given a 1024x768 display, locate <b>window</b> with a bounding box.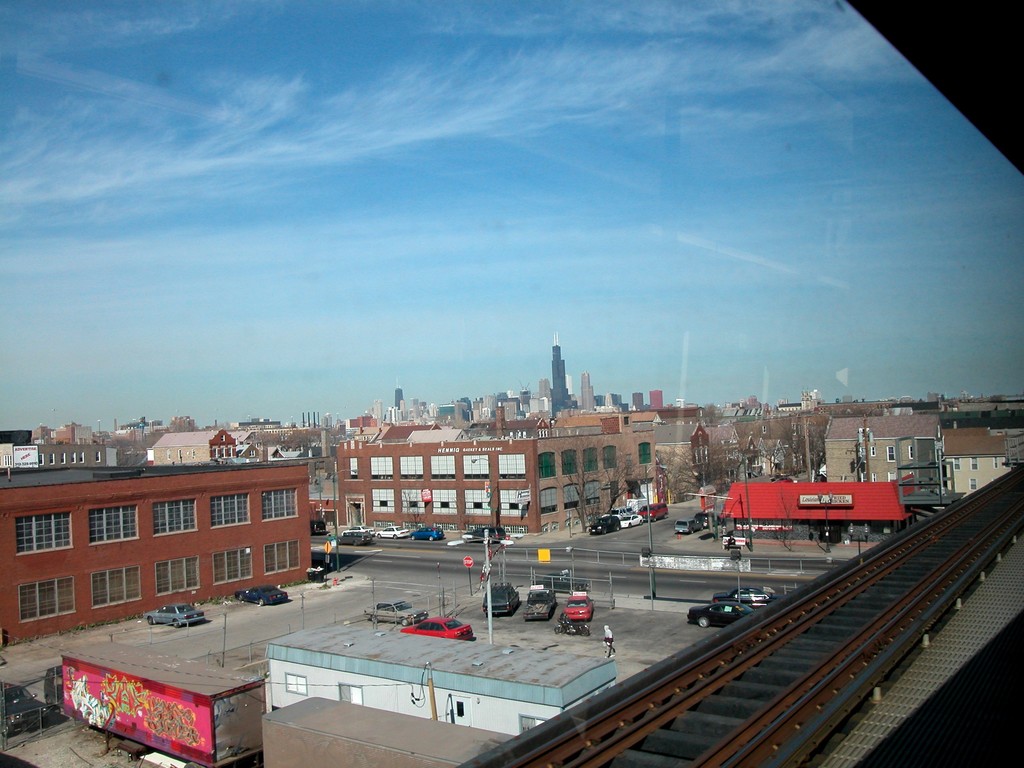
Located: pyautogui.locateOnScreen(375, 520, 394, 531).
